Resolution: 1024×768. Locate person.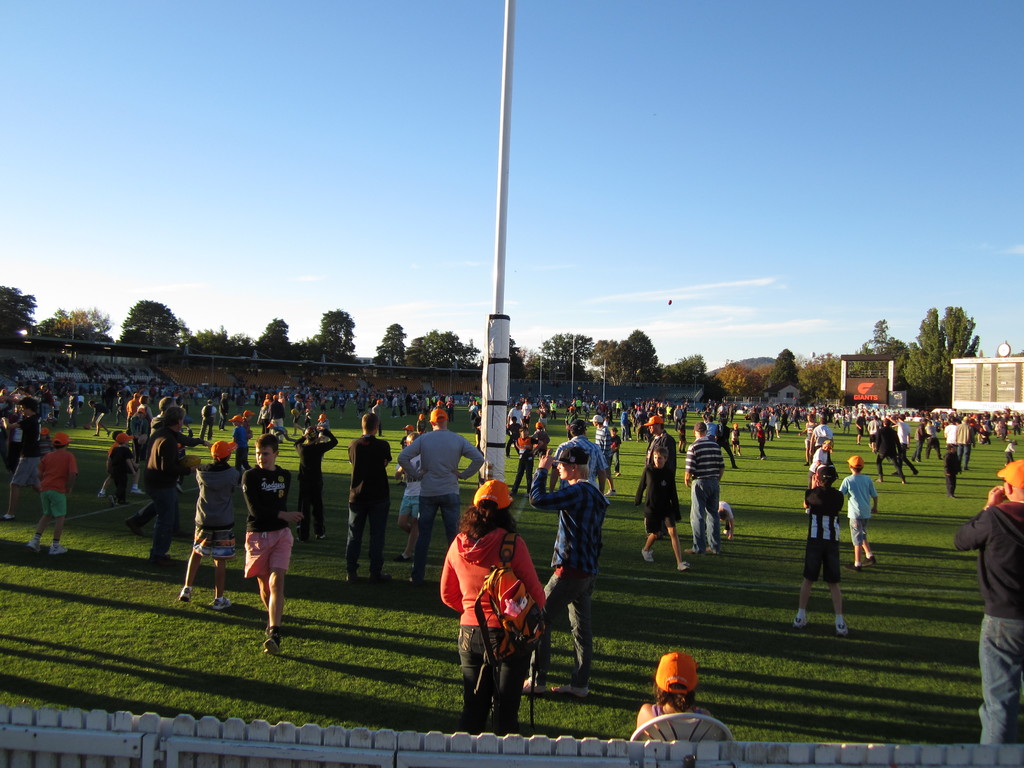
l=721, t=499, r=733, b=539.
